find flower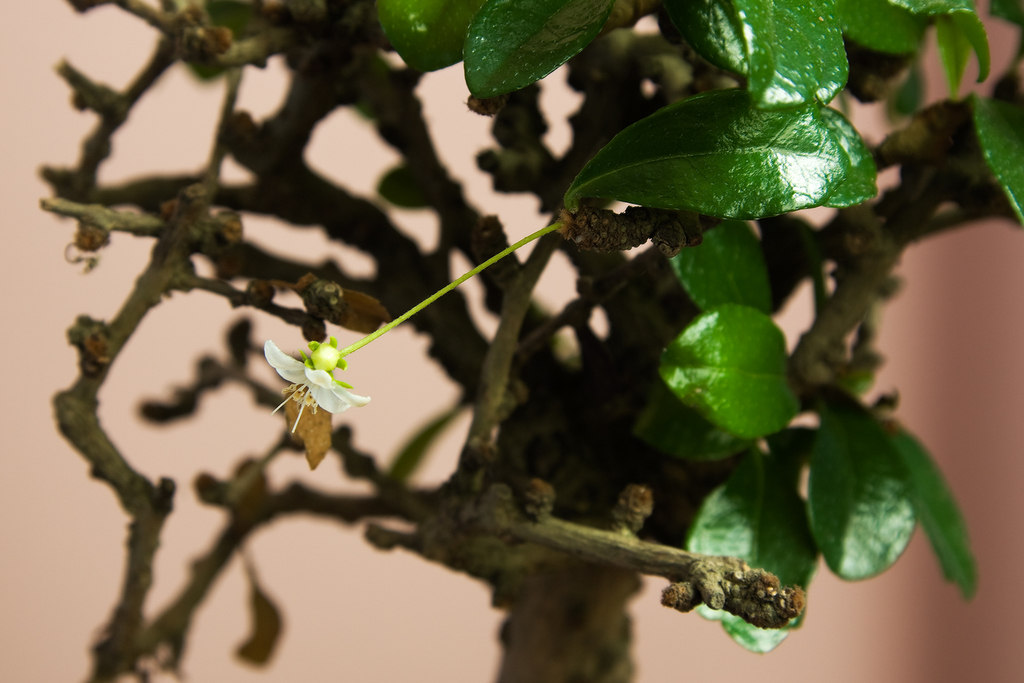
select_region(257, 325, 363, 448)
